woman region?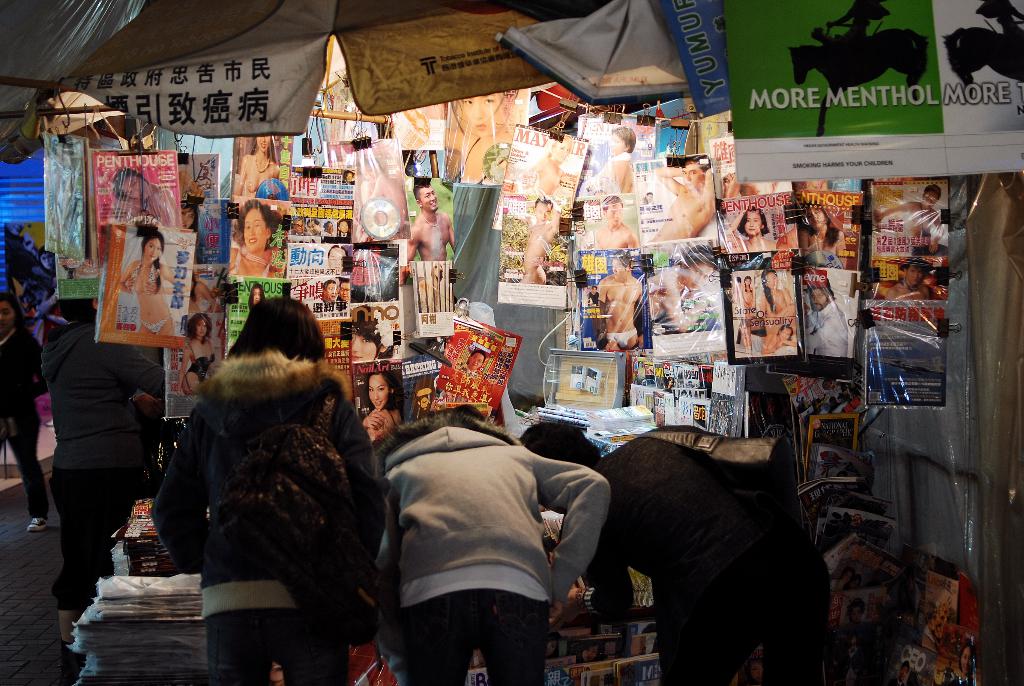
pyautogui.locateOnScreen(515, 423, 833, 685)
